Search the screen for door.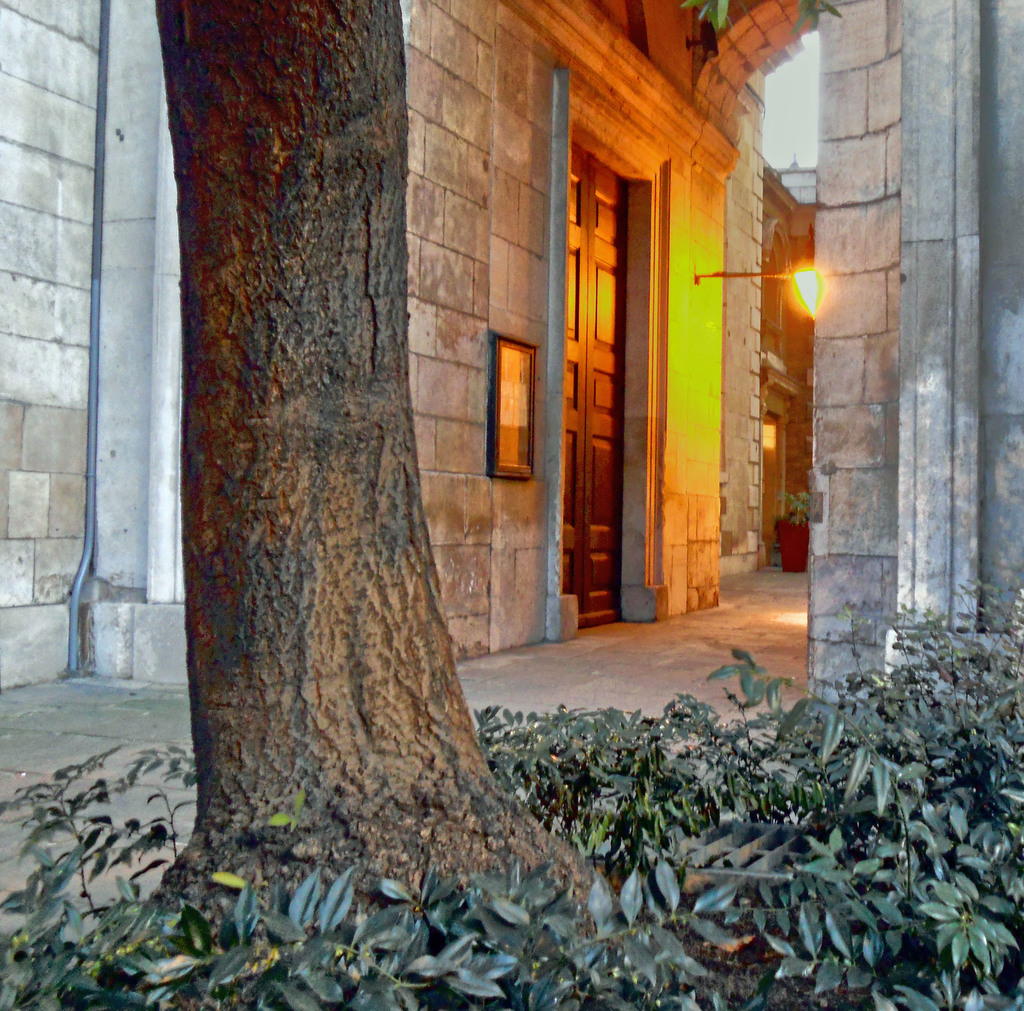
Found at {"left": 569, "top": 140, "right": 641, "bottom": 629}.
